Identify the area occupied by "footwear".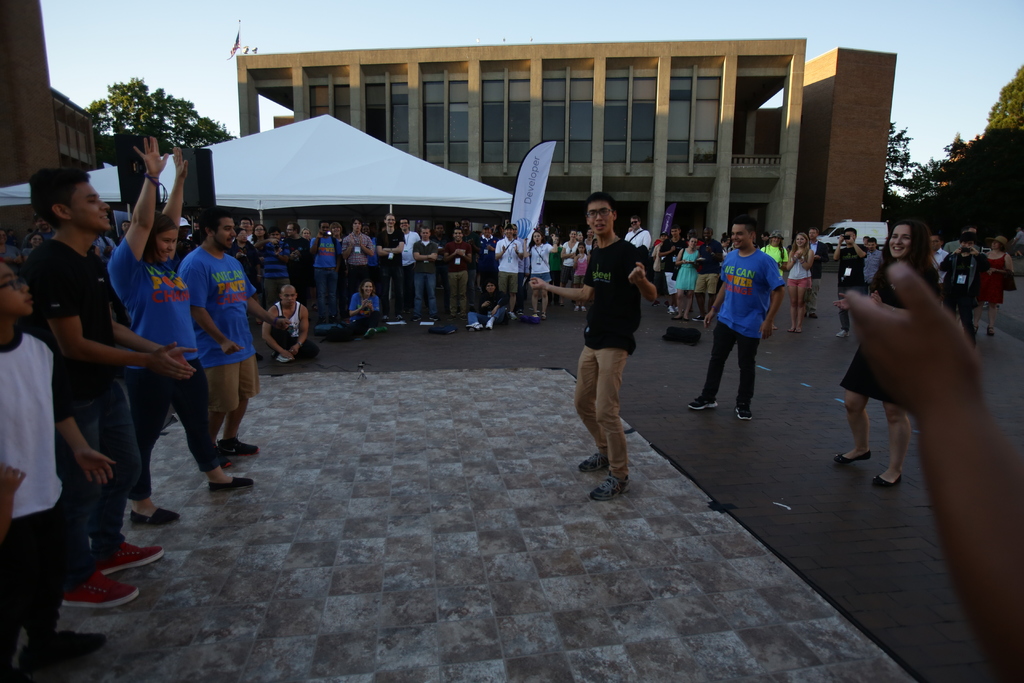
Area: [808, 313, 819, 319].
